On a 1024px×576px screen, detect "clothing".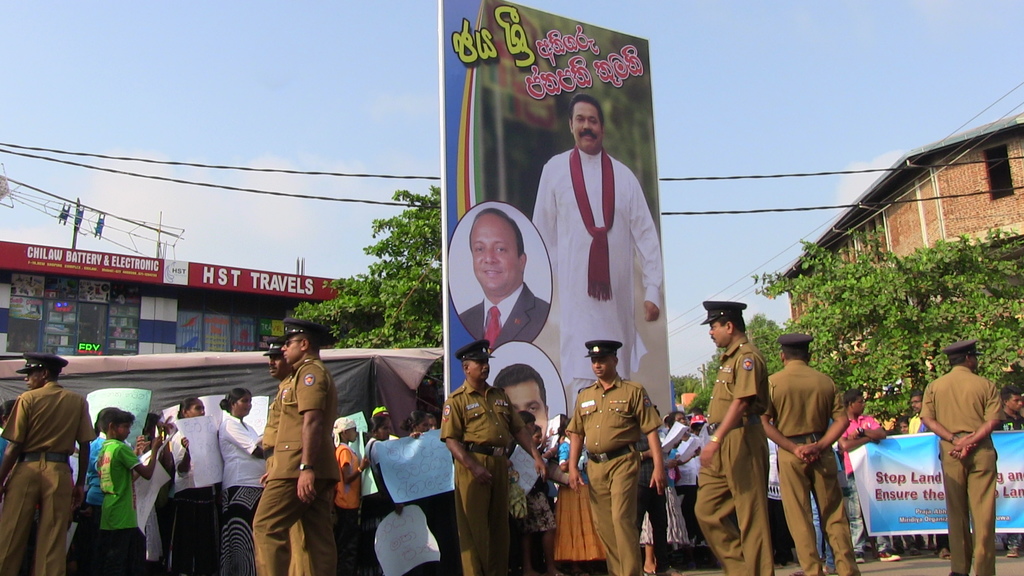
(x1=458, y1=279, x2=550, y2=358).
